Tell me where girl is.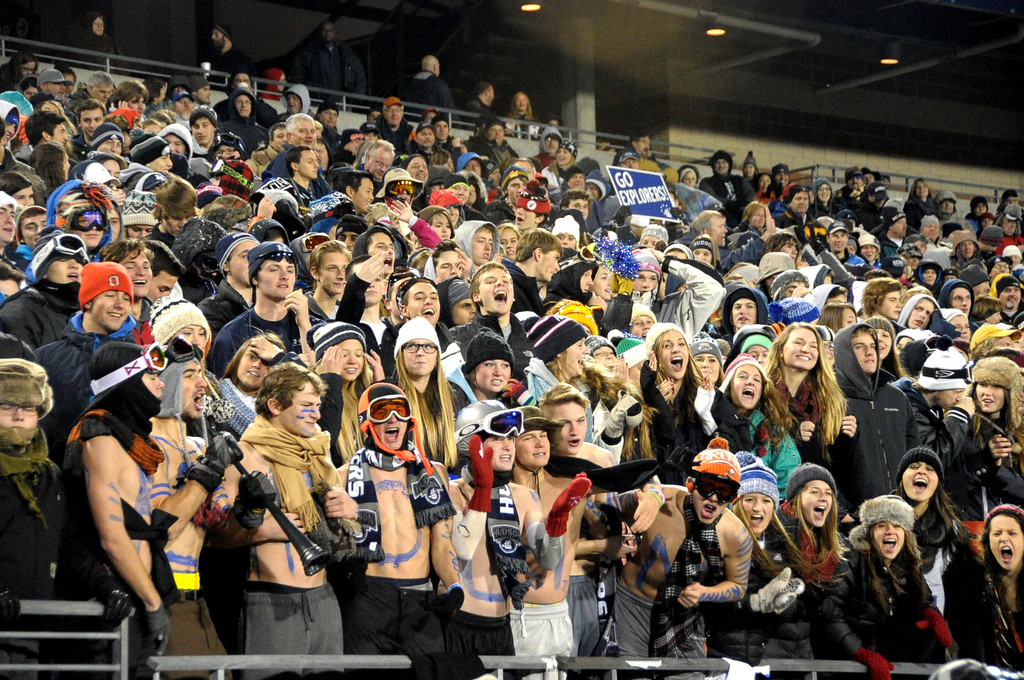
girl is at (x1=717, y1=451, x2=792, y2=650).
